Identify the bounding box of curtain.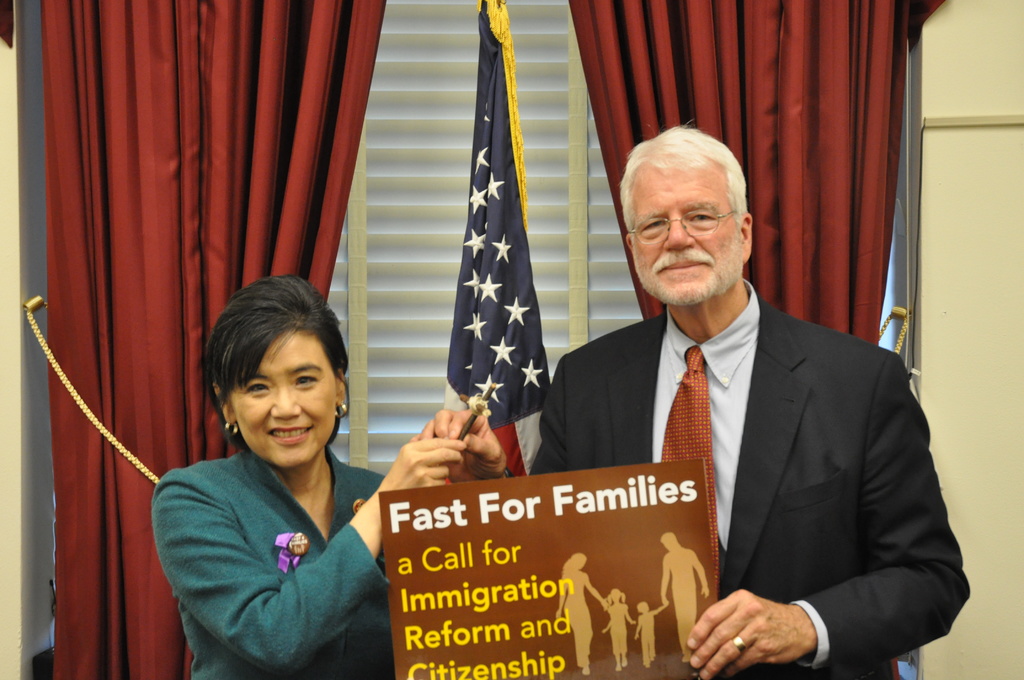
(x1=568, y1=0, x2=943, y2=349).
